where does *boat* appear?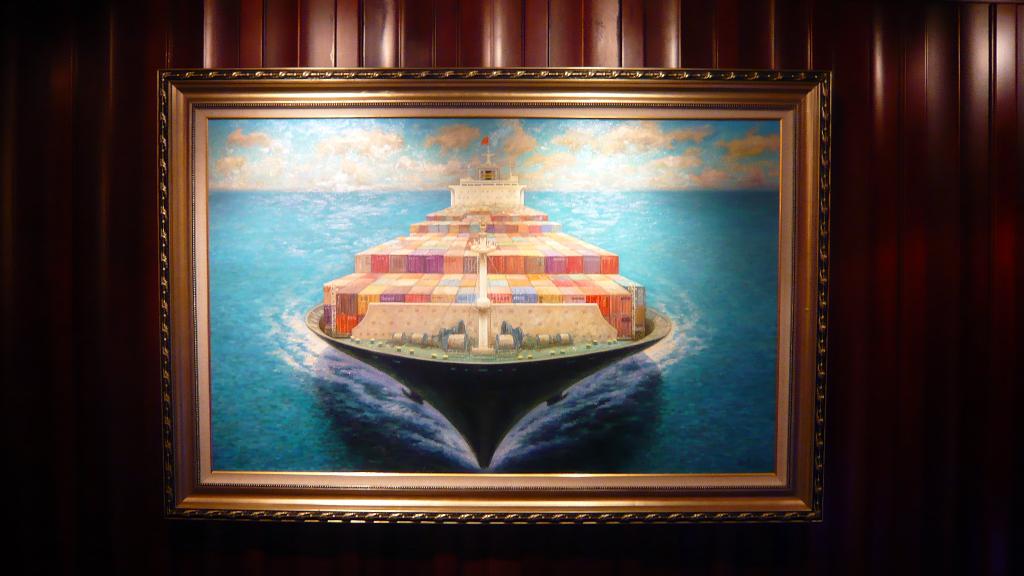
Appears at rect(303, 137, 670, 415).
